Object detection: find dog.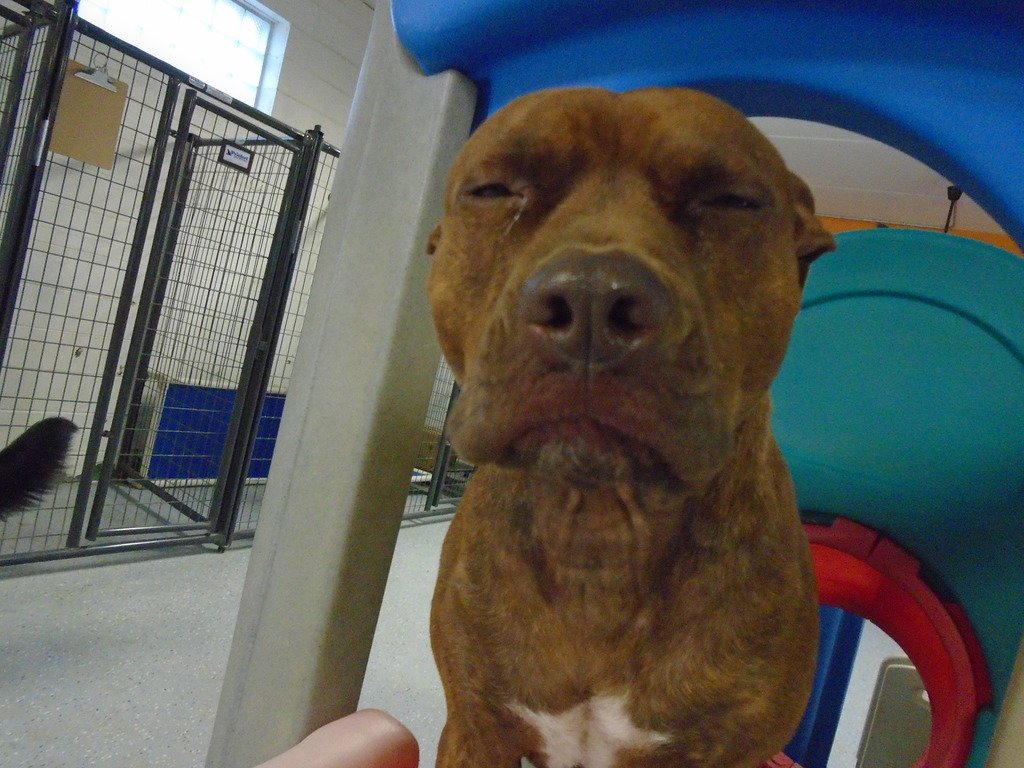
[left=422, top=86, right=838, bottom=767].
